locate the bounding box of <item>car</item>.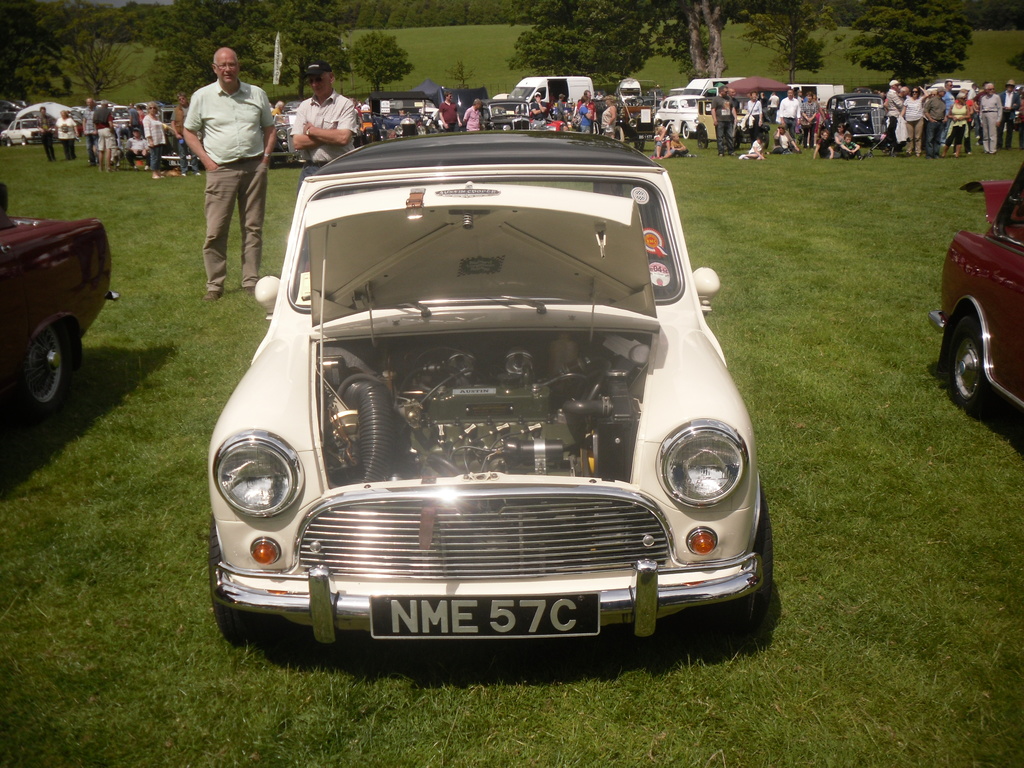
Bounding box: bbox(929, 157, 1023, 430).
